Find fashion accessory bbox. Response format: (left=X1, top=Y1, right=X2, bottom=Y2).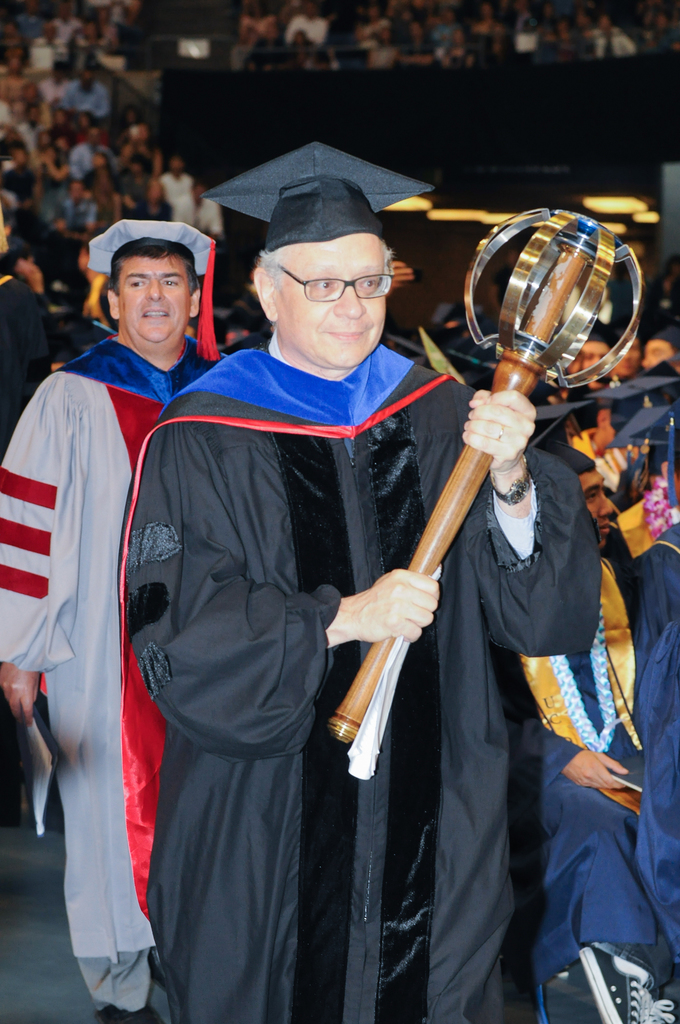
(left=494, top=420, right=505, bottom=443).
